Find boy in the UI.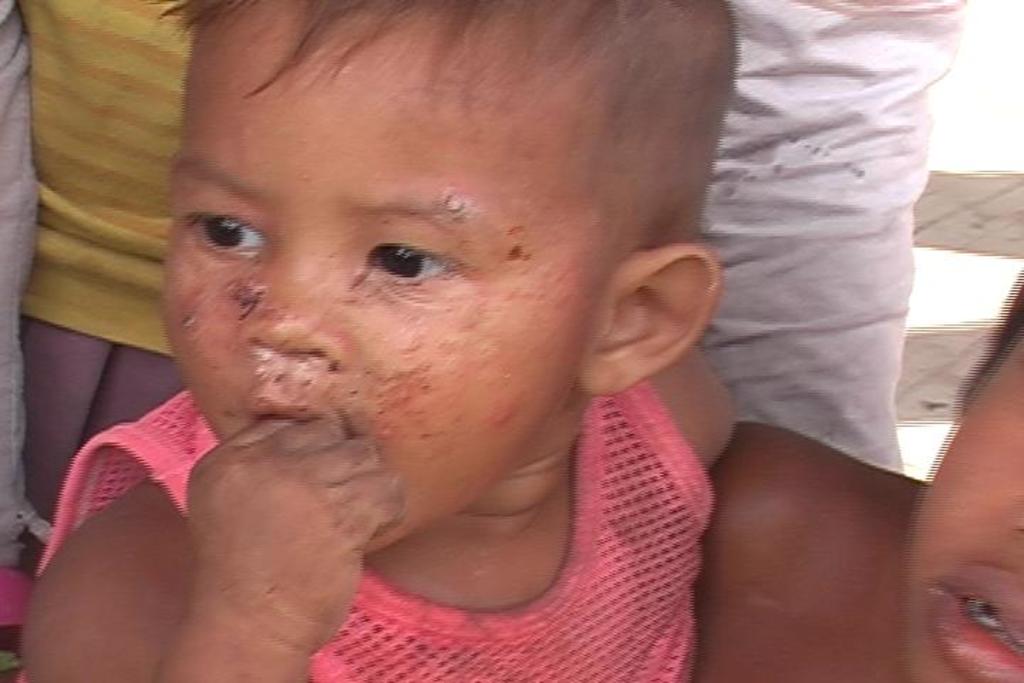
UI element at [left=687, top=256, right=1023, bottom=682].
